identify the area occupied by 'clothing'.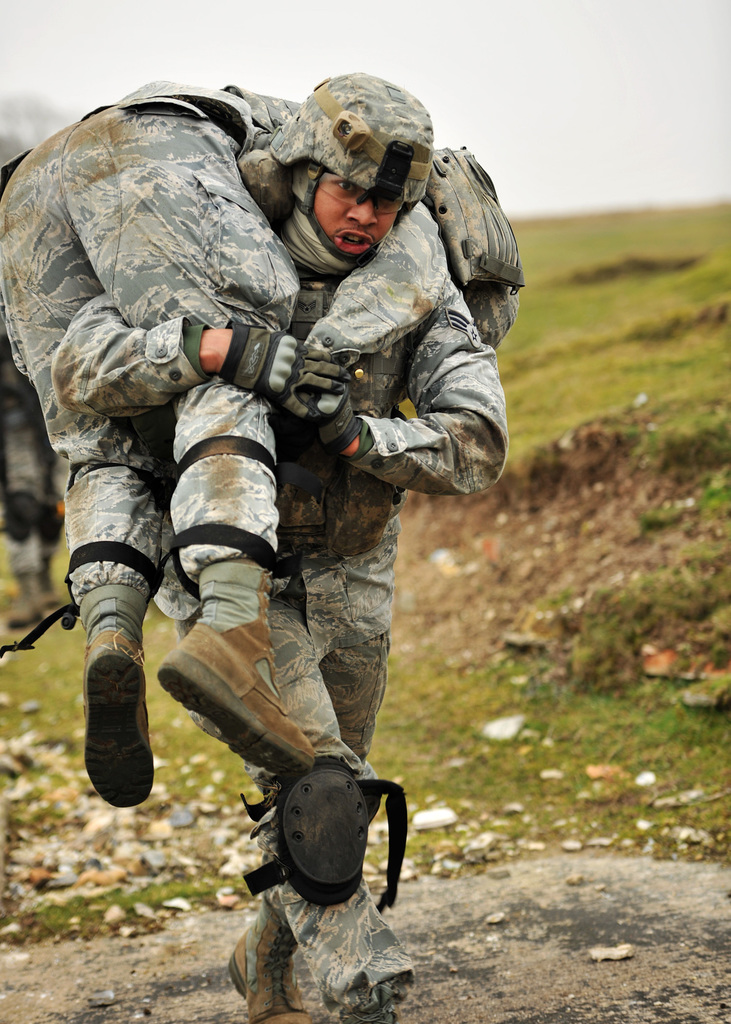
Area: bbox=(116, 200, 517, 1008).
